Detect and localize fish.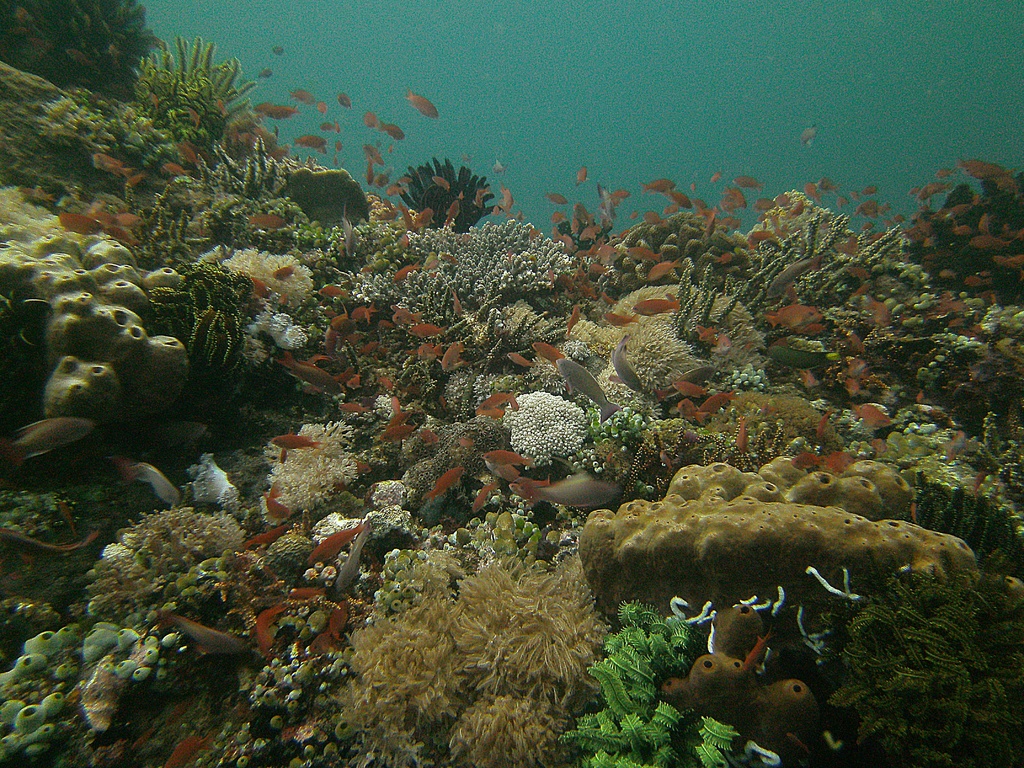
Localized at <box>769,336,842,372</box>.
